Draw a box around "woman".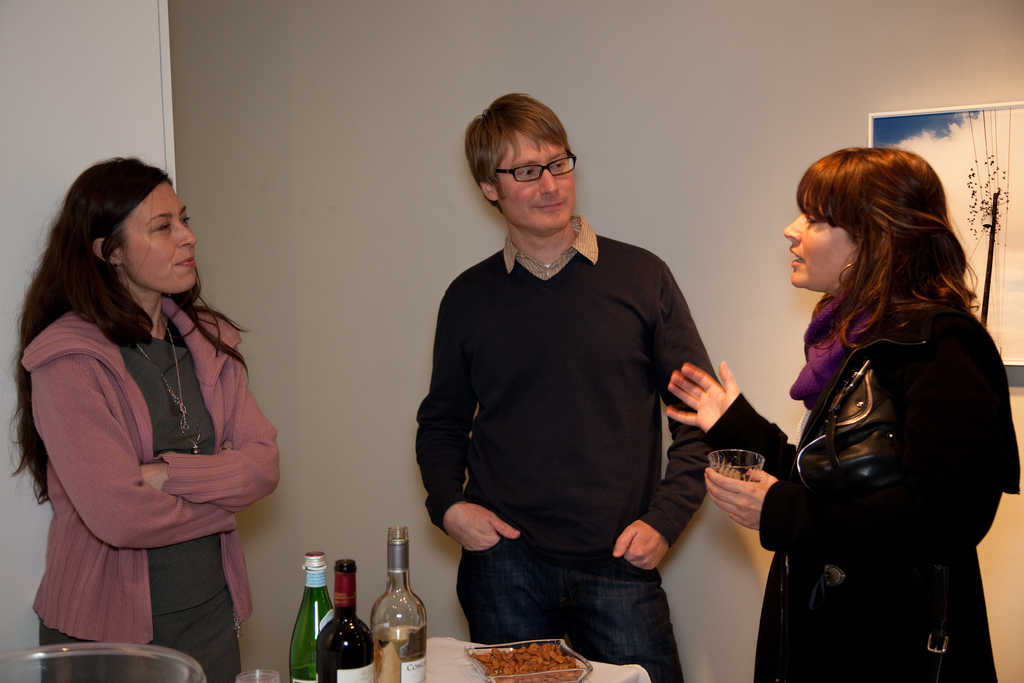
pyautogui.locateOnScreen(6, 160, 285, 682).
